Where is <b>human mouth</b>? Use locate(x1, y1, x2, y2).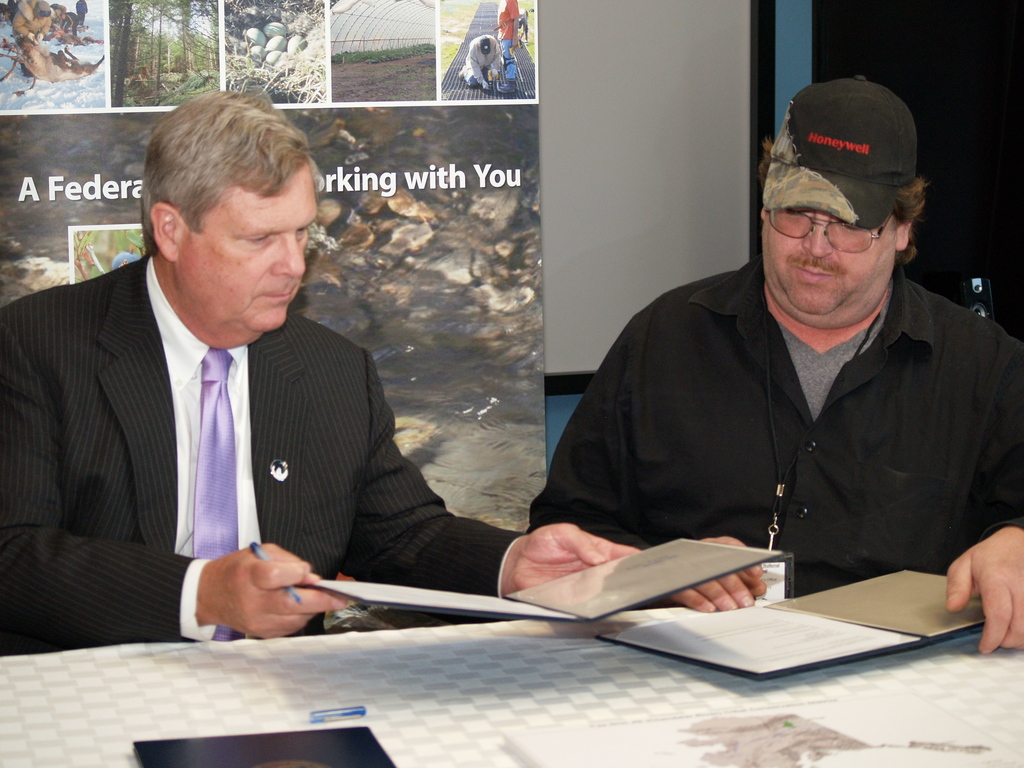
locate(256, 289, 299, 312).
